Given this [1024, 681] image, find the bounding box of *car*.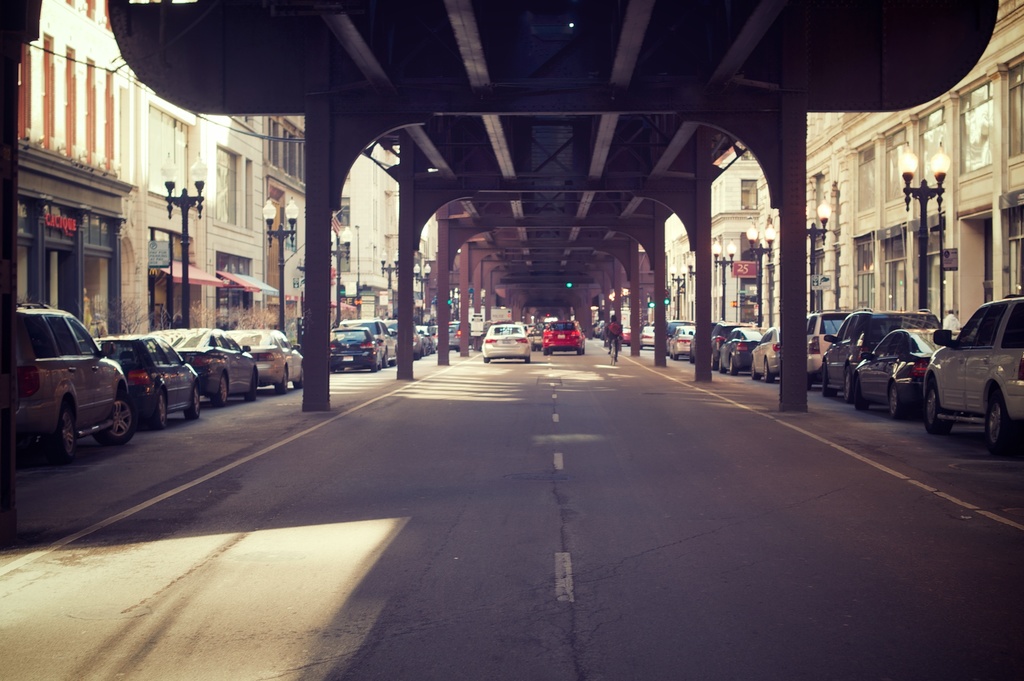
{"x1": 173, "y1": 328, "x2": 262, "y2": 402}.
